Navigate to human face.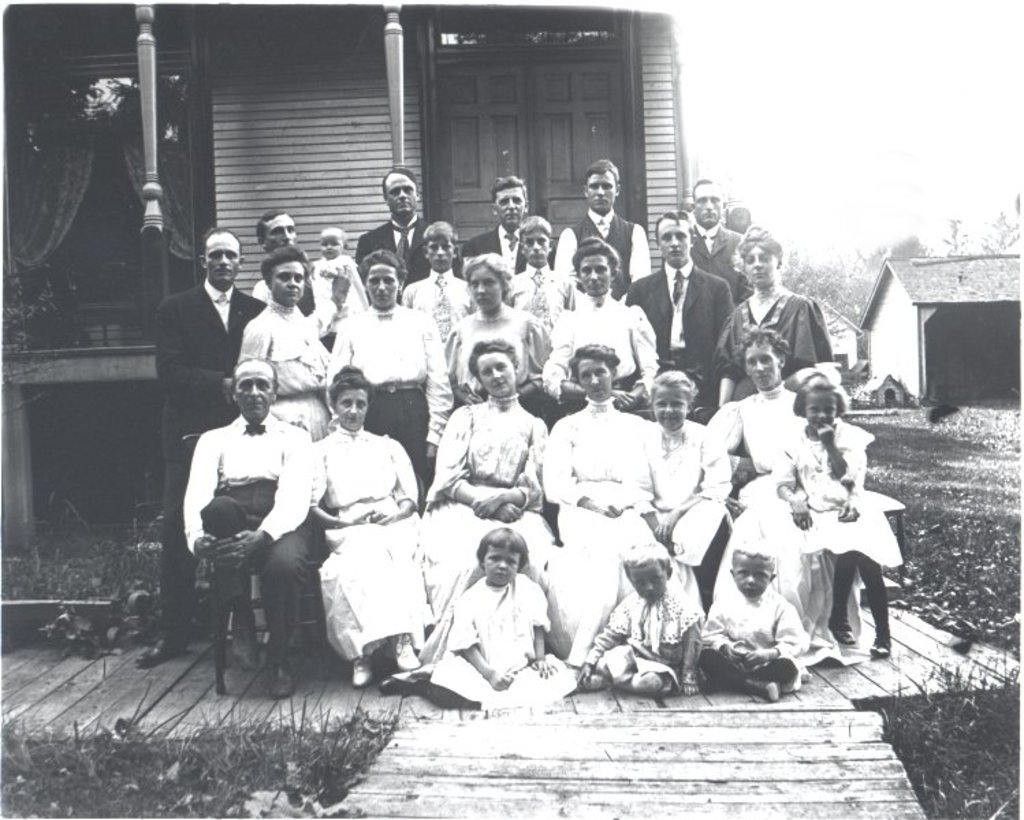
Navigation target: (x1=805, y1=390, x2=837, y2=432).
